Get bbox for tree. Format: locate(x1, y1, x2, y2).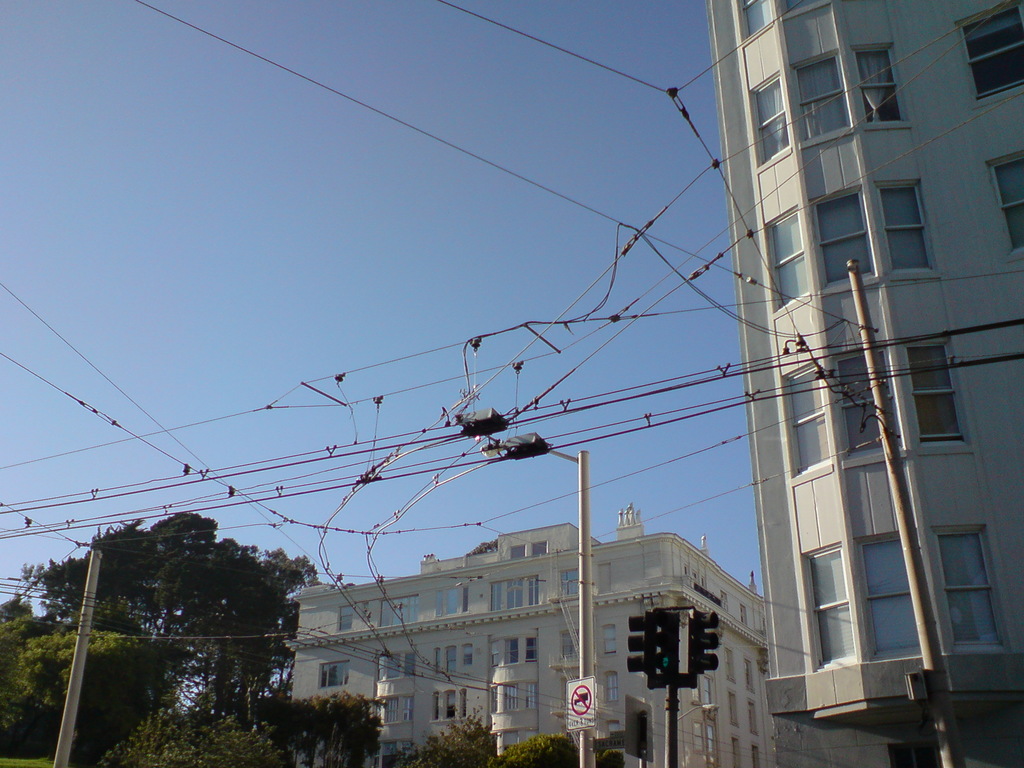
locate(102, 700, 301, 767).
